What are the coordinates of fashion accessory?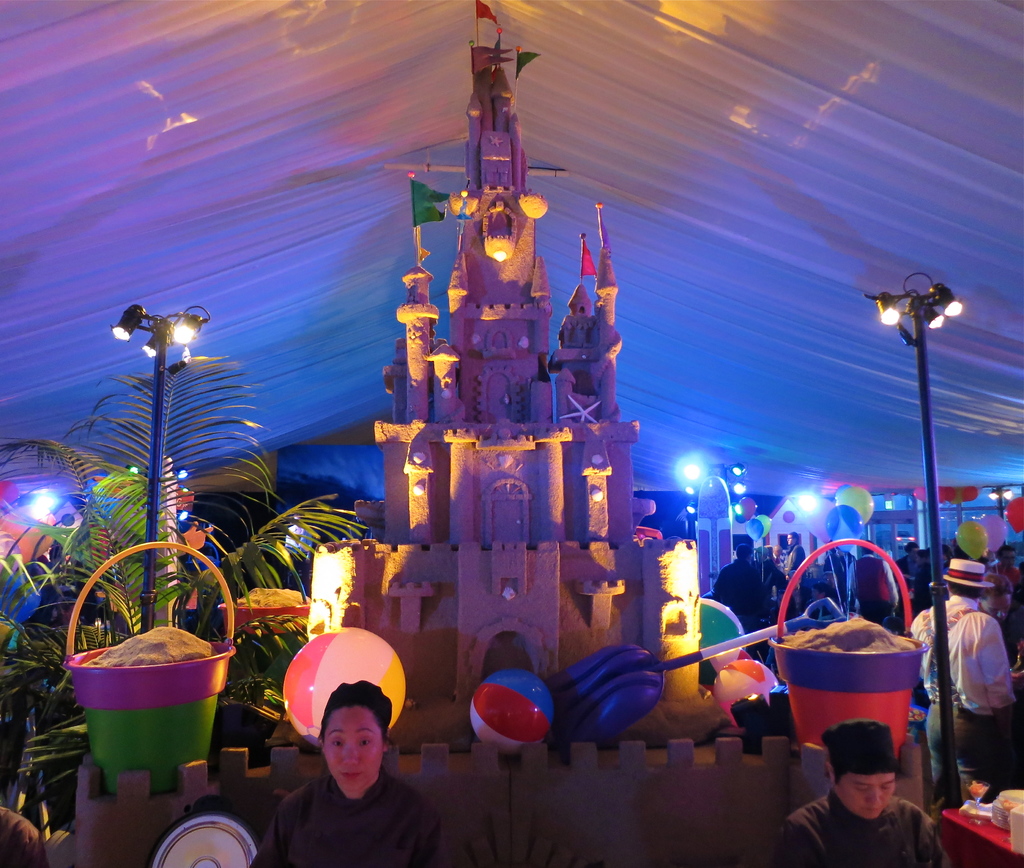
<bbox>822, 719, 898, 775</bbox>.
